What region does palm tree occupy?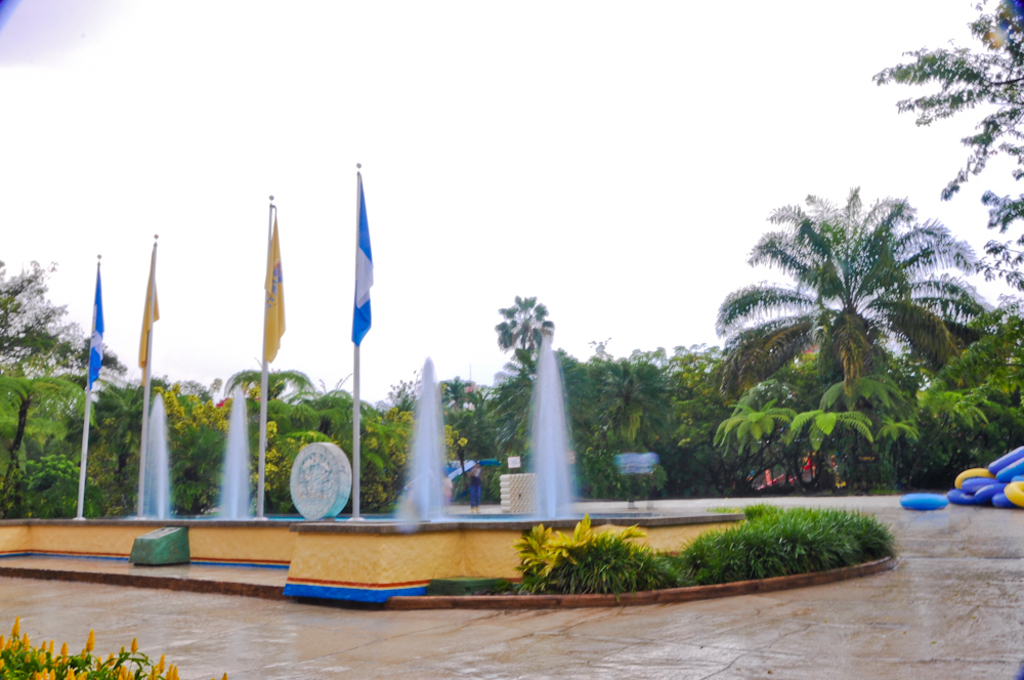
bbox=(731, 205, 970, 498).
